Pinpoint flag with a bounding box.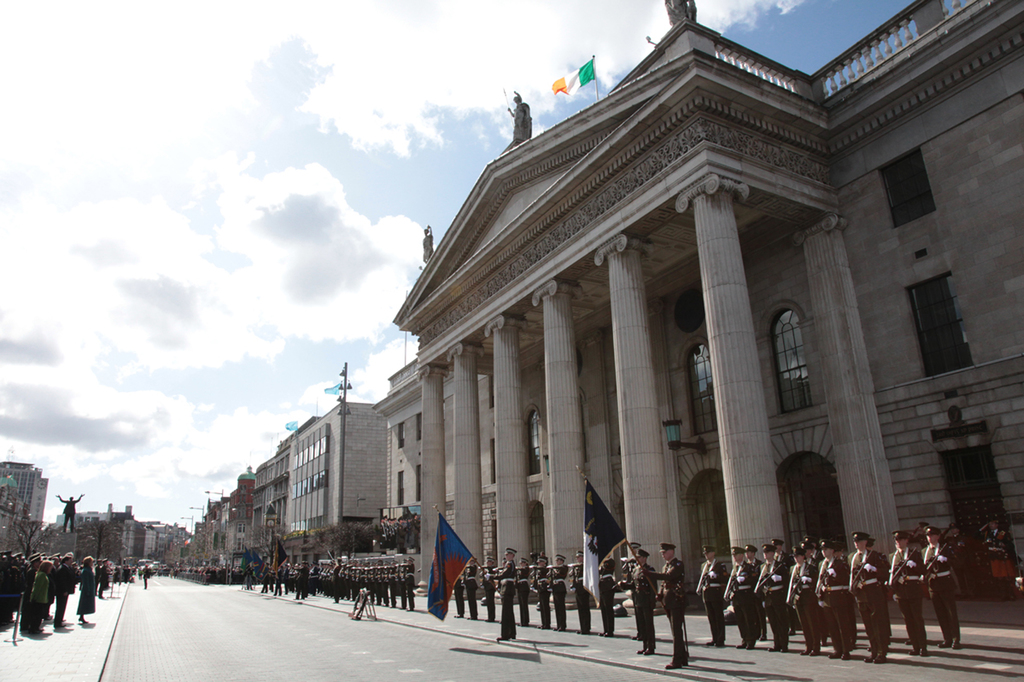
pyautogui.locateOnScreen(553, 51, 604, 95).
